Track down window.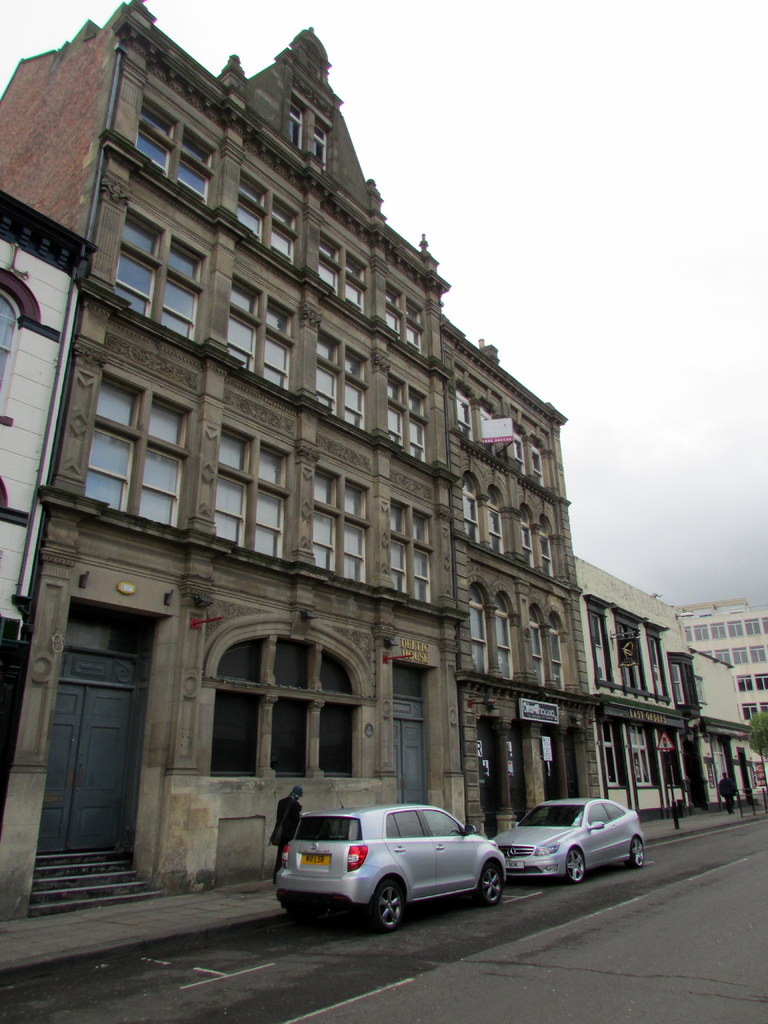
Tracked to [86,370,196,532].
